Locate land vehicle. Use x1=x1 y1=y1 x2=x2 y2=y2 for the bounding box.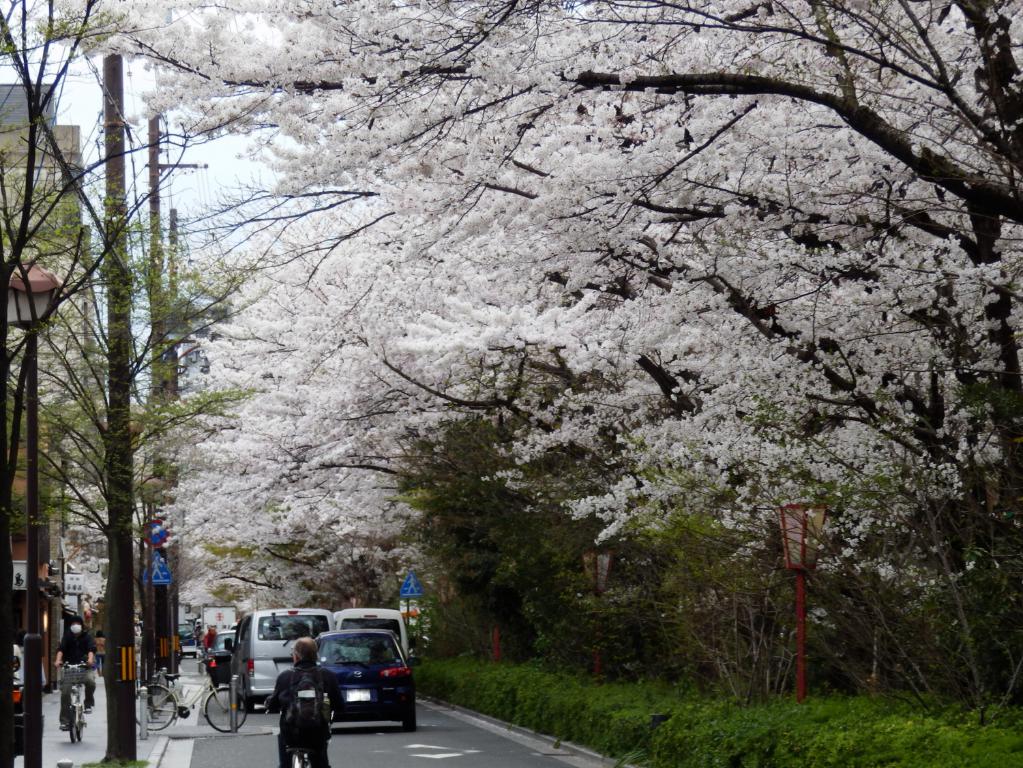
x1=314 y1=619 x2=419 y2=724.
